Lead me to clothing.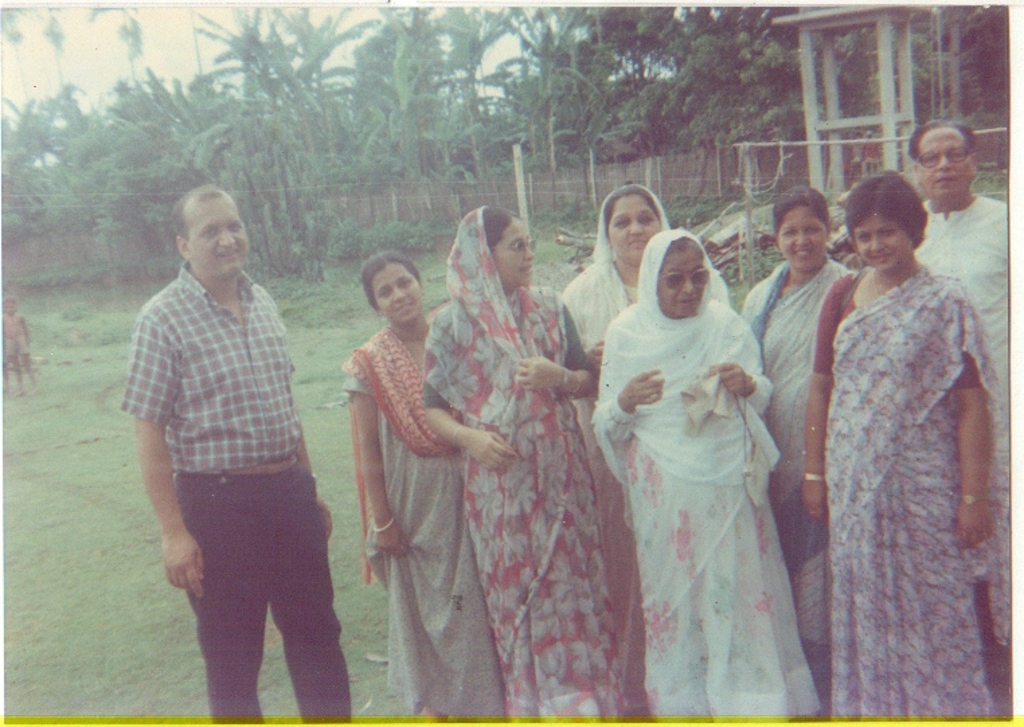
Lead to x1=120 y1=255 x2=356 y2=726.
